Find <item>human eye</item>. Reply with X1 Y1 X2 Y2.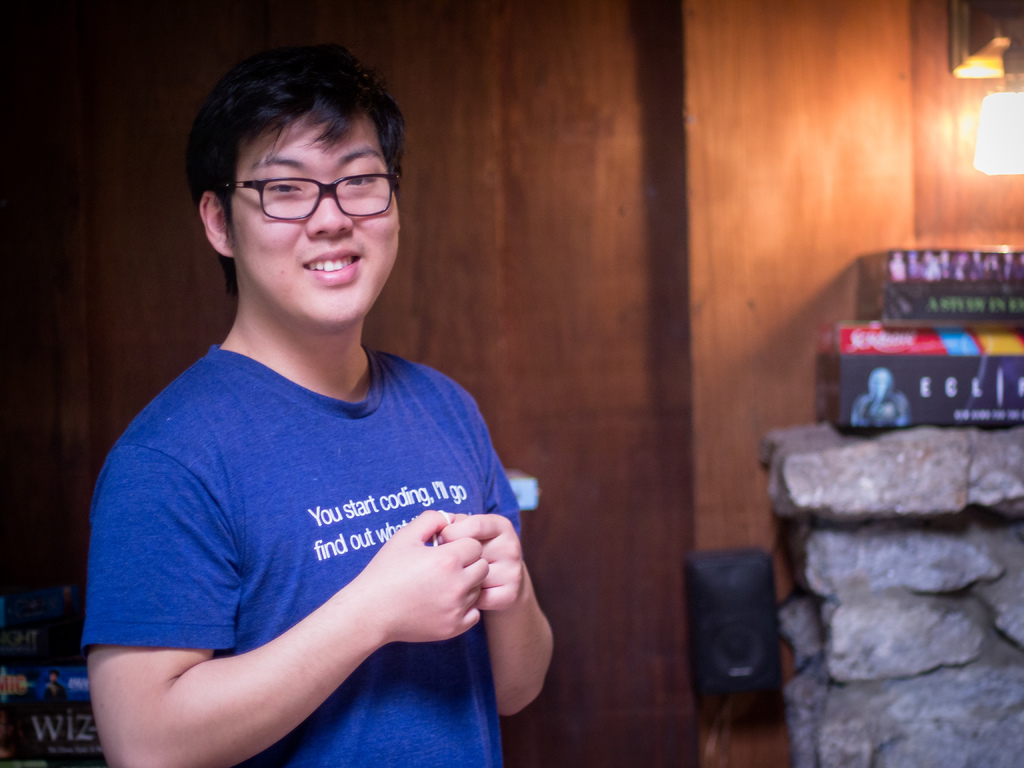
262 172 307 198.
